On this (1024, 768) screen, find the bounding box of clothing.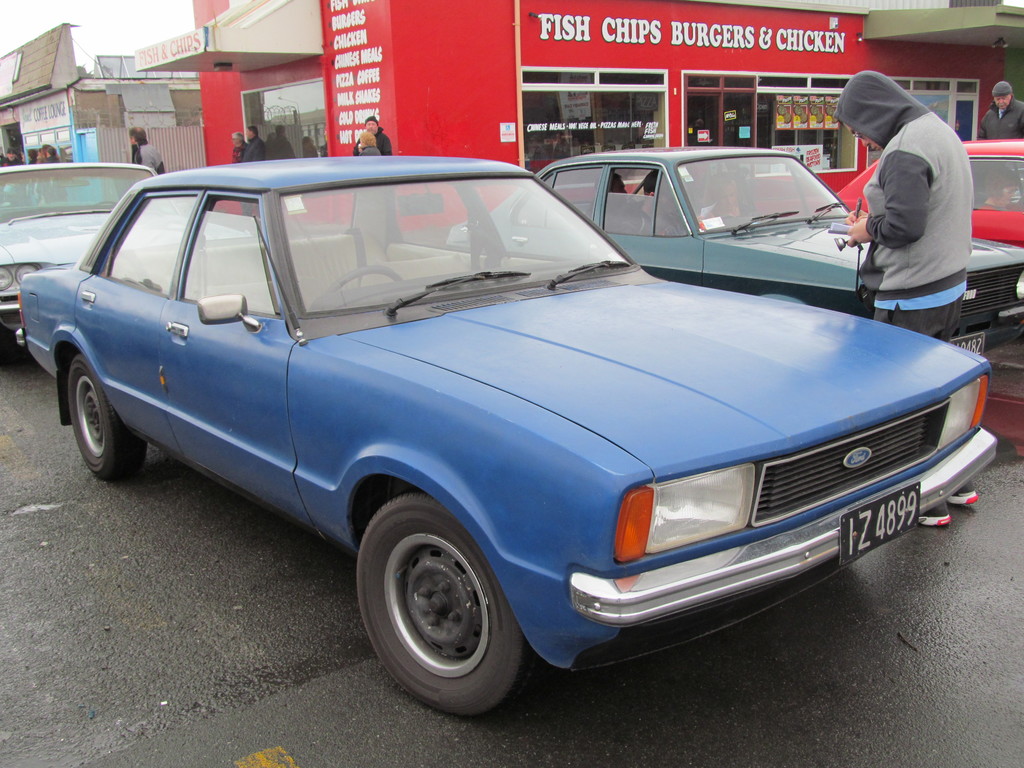
Bounding box: (x1=132, y1=140, x2=168, y2=178).
